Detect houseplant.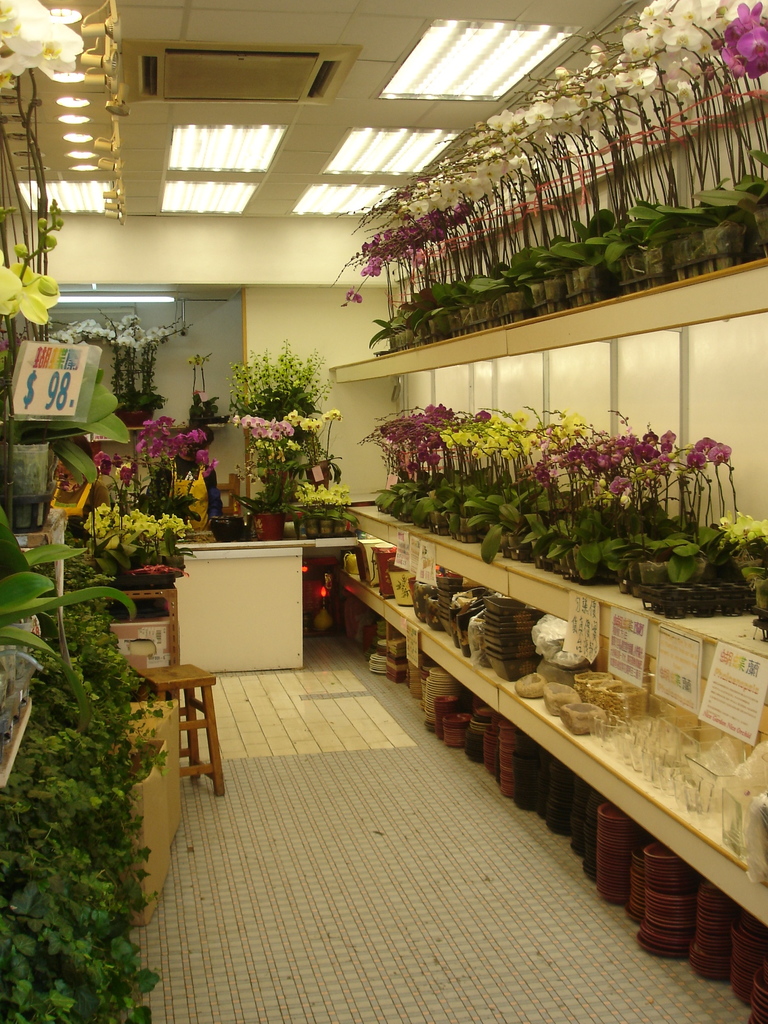
Detected at (left=562, top=63, right=620, bottom=305).
